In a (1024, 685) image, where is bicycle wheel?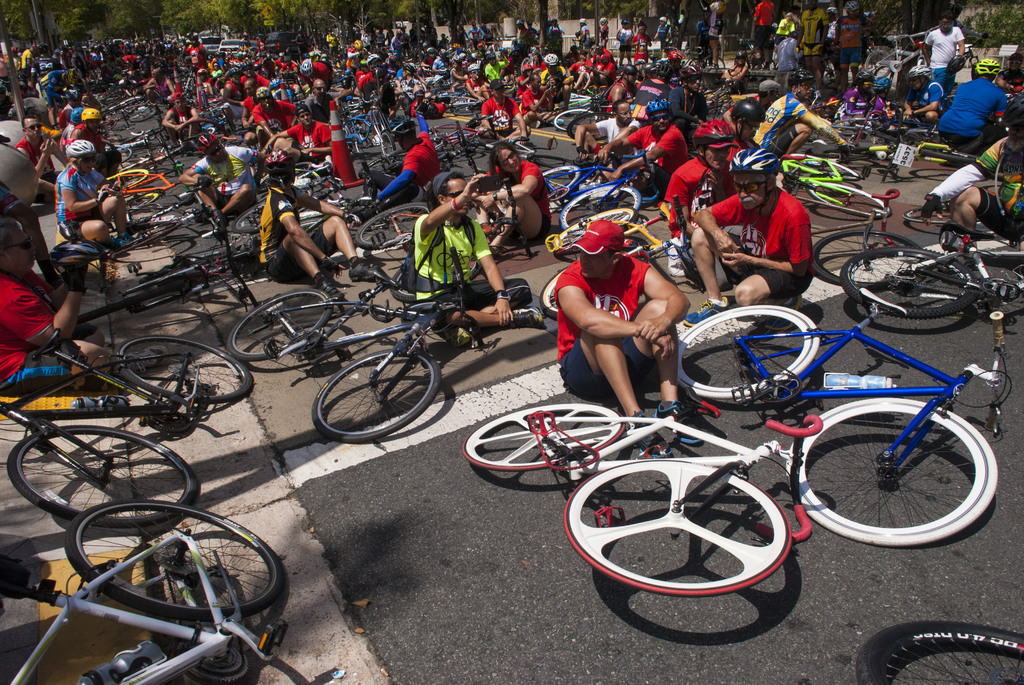
Rect(6, 423, 193, 533).
